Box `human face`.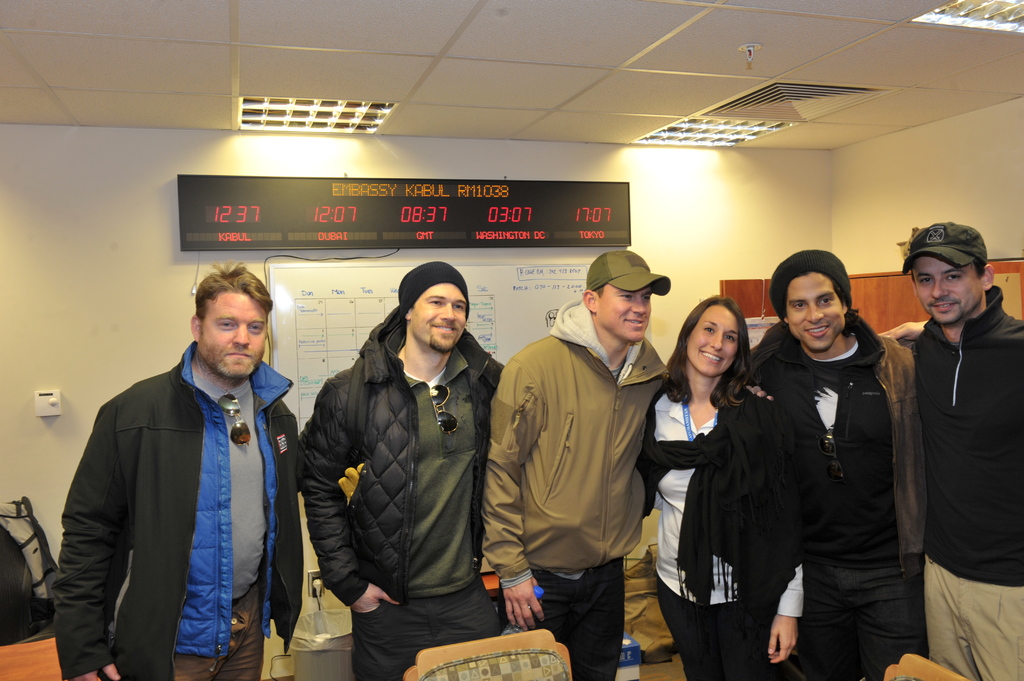
(left=913, top=257, right=982, bottom=326).
